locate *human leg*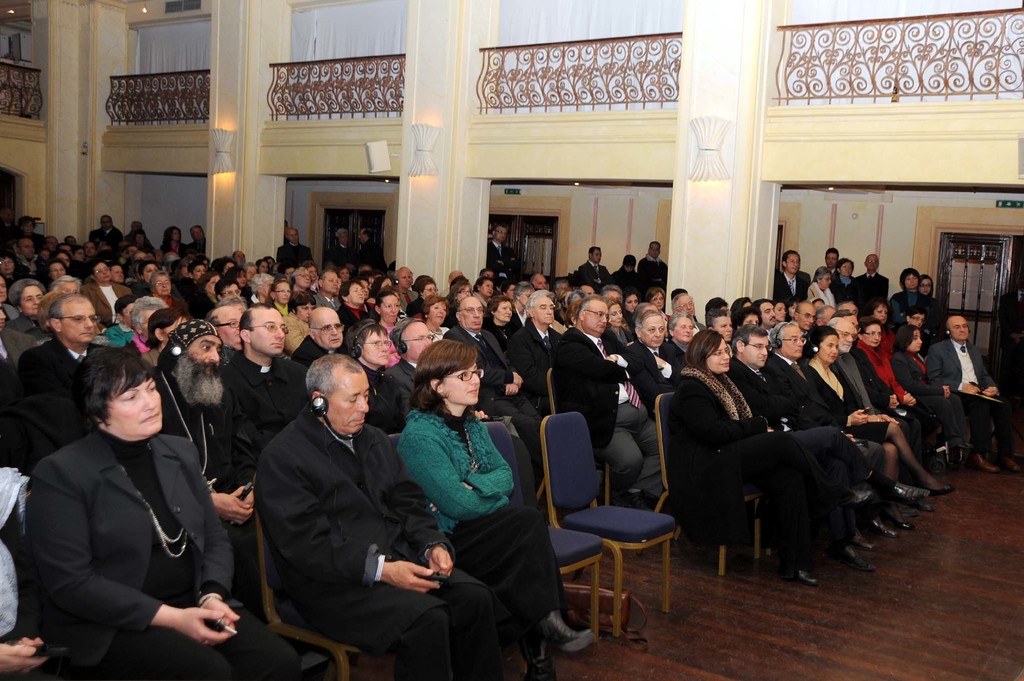
x1=483 y1=502 x2=572 y2=638
